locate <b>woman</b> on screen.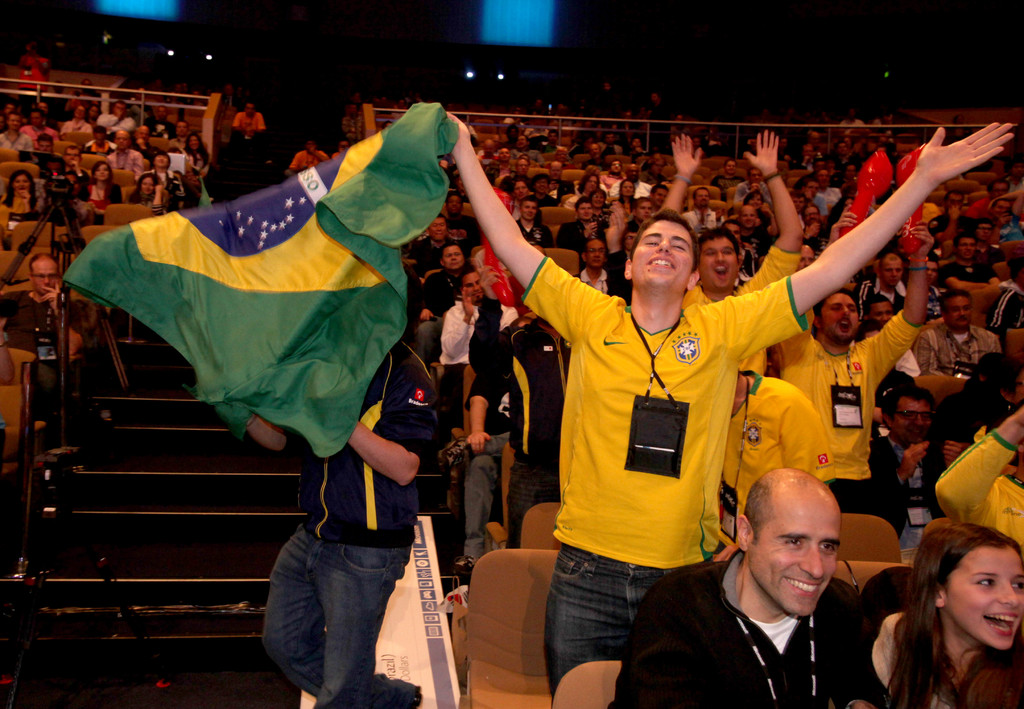
On screen at 572/170/601/192.
